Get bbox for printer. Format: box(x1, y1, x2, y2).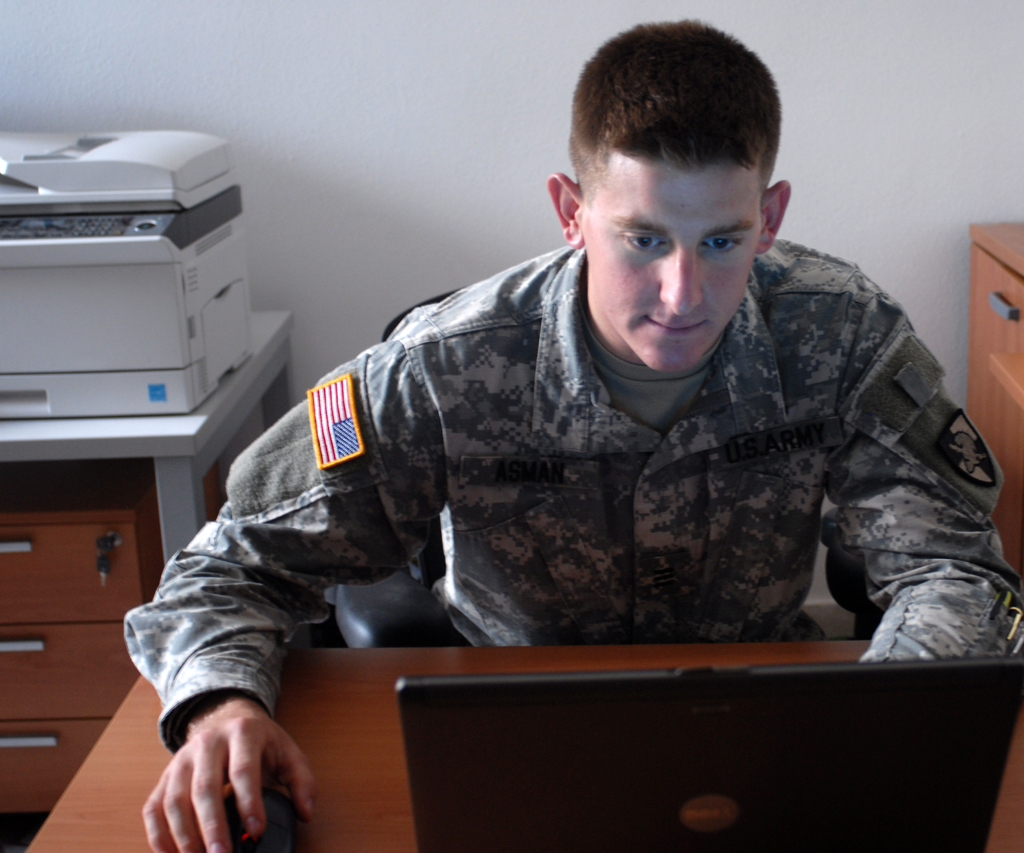
box(0, 126, 260, 412).
